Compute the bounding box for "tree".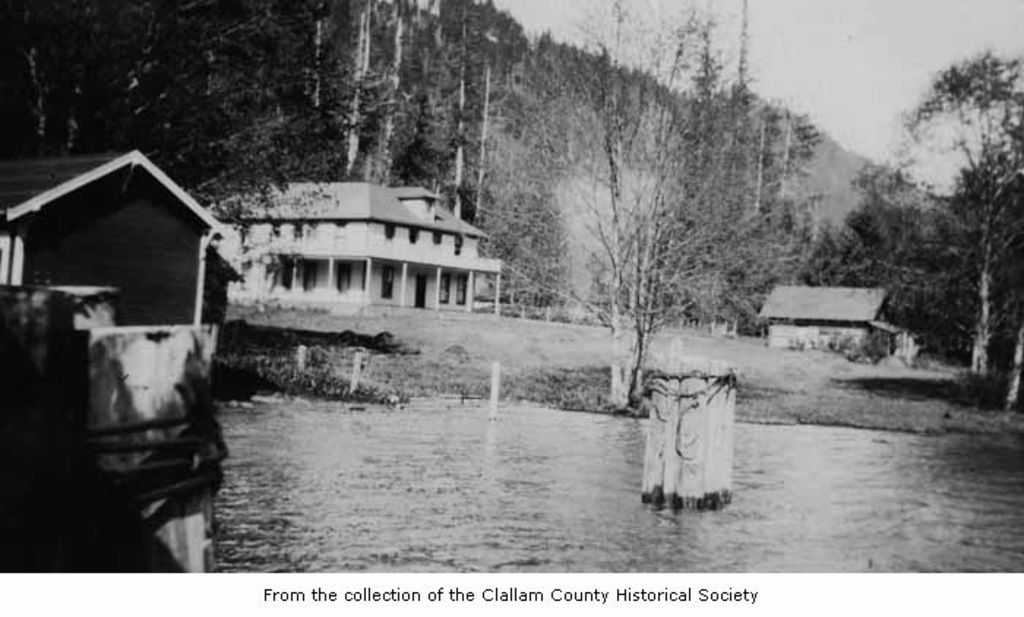
875, 18, 1018, 402.
